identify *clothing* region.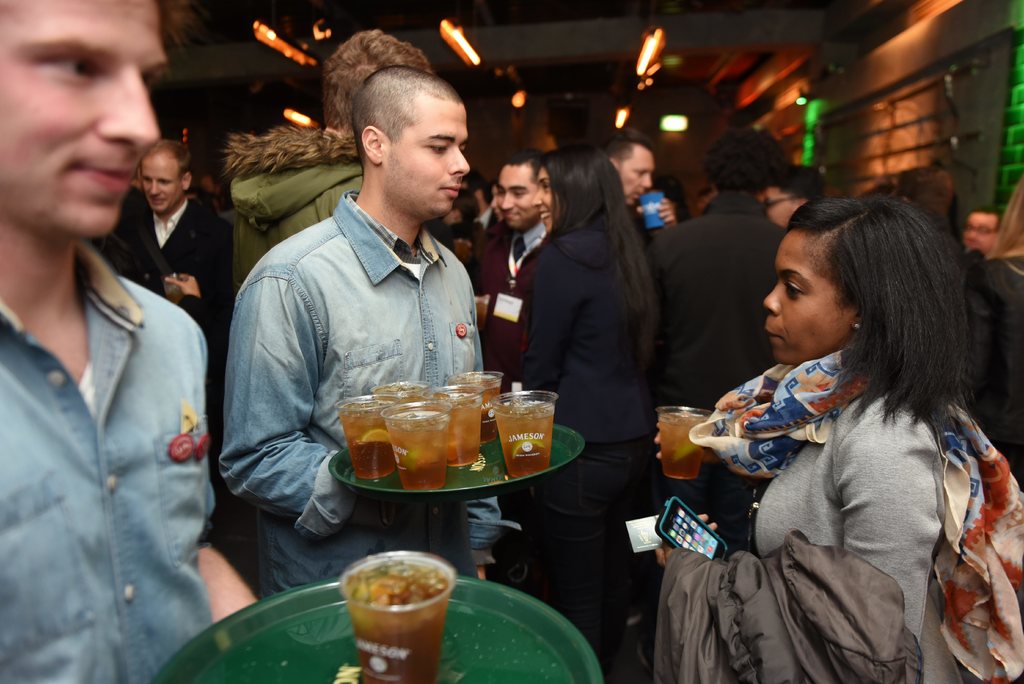
Region: x1=652, y1=342, x2=1023, y2=683.
